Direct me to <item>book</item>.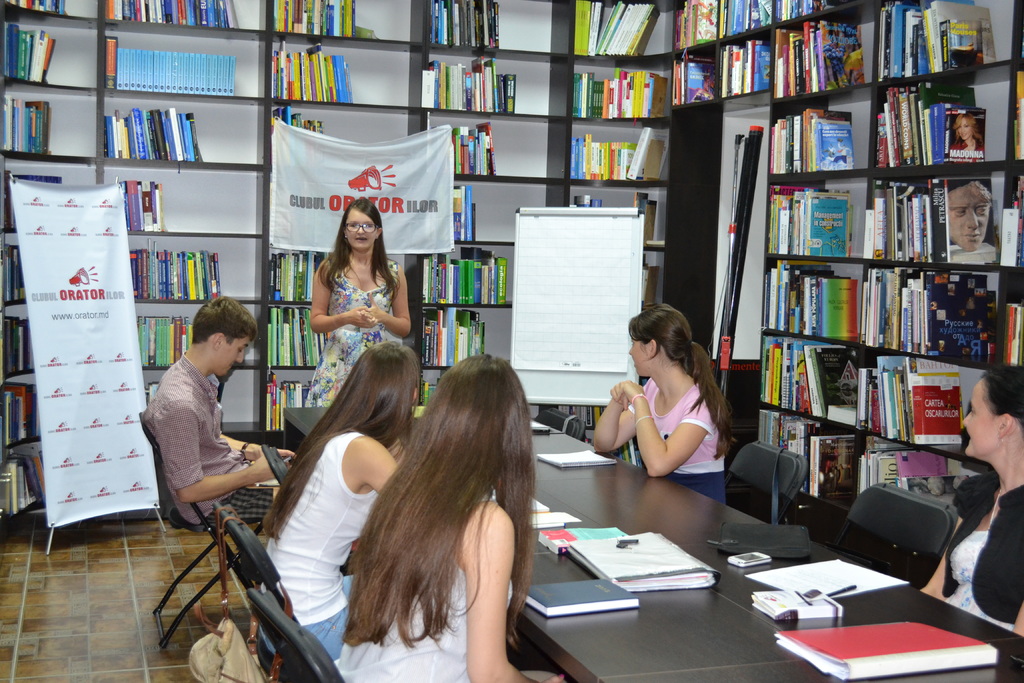
Direction: 767/620/1000/682.
